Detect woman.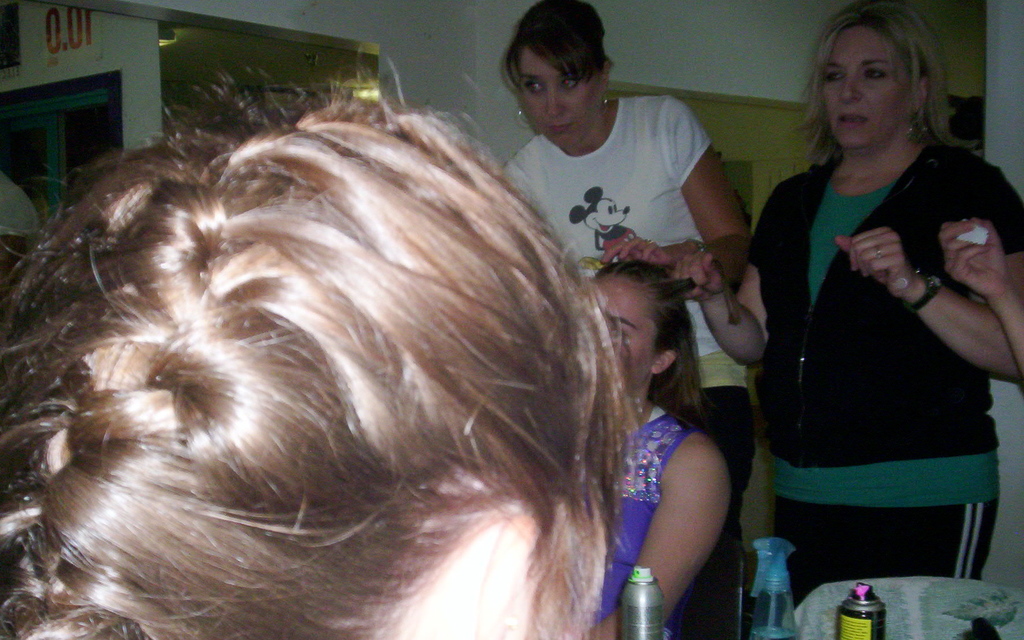
Detected at (left=598, top=245, right=753, bottom=639).
